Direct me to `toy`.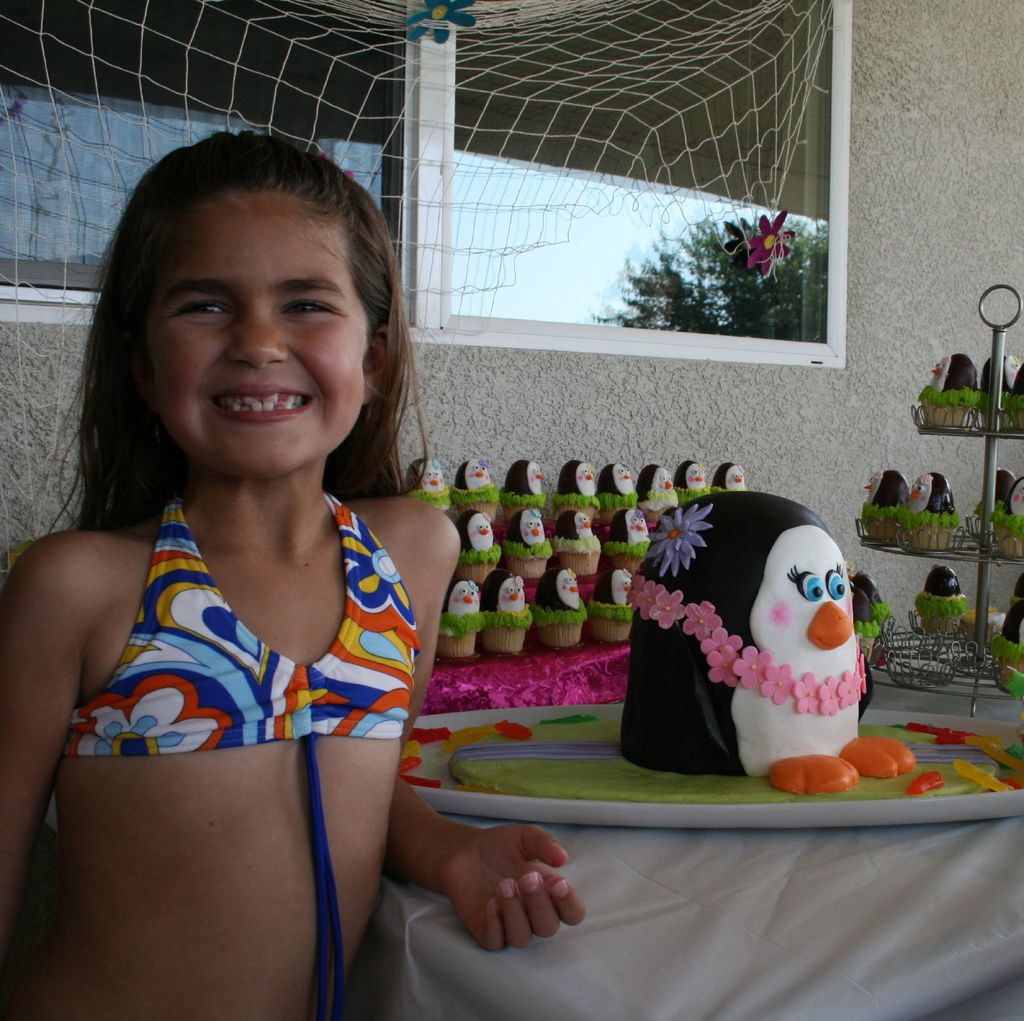
Direction: (x1=398, y1=743, x2=422, y2=760).
